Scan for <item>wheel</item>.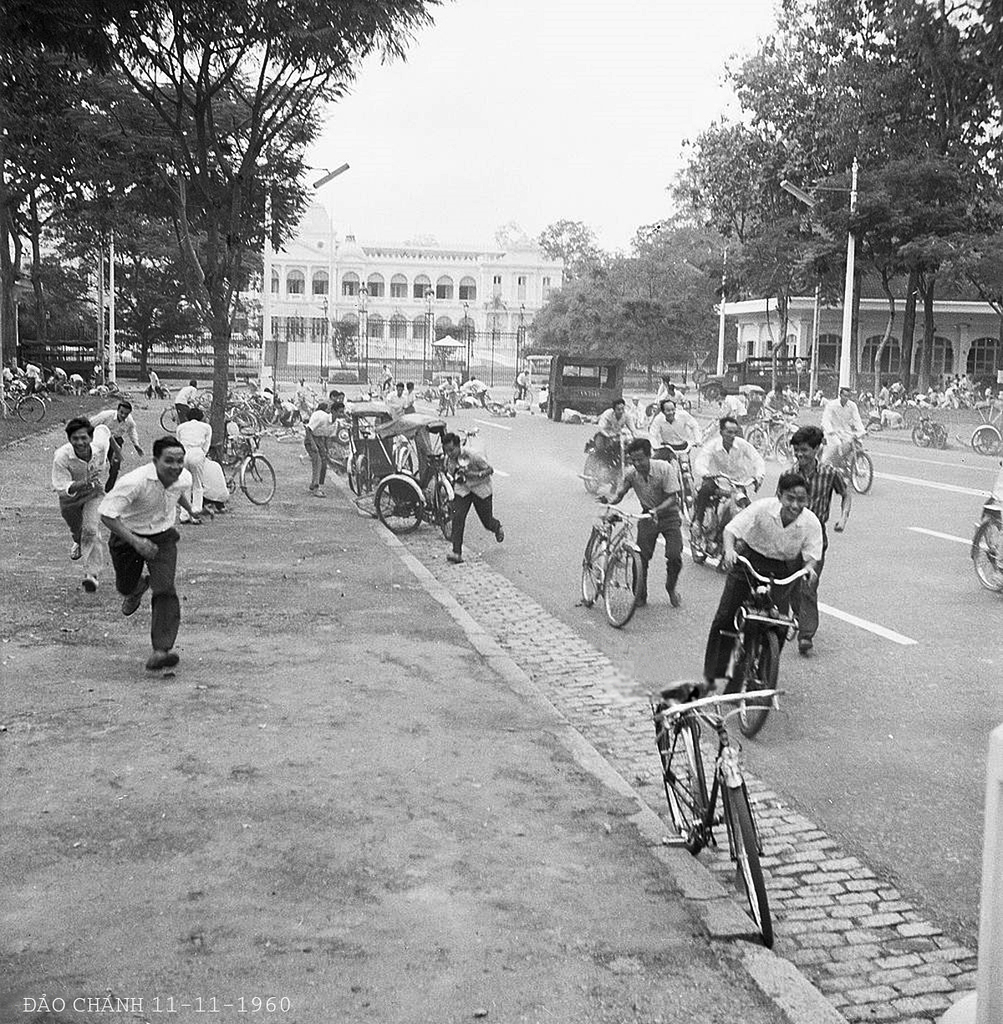
Scan result: left=380, top=481, right=419, bottom=538.
